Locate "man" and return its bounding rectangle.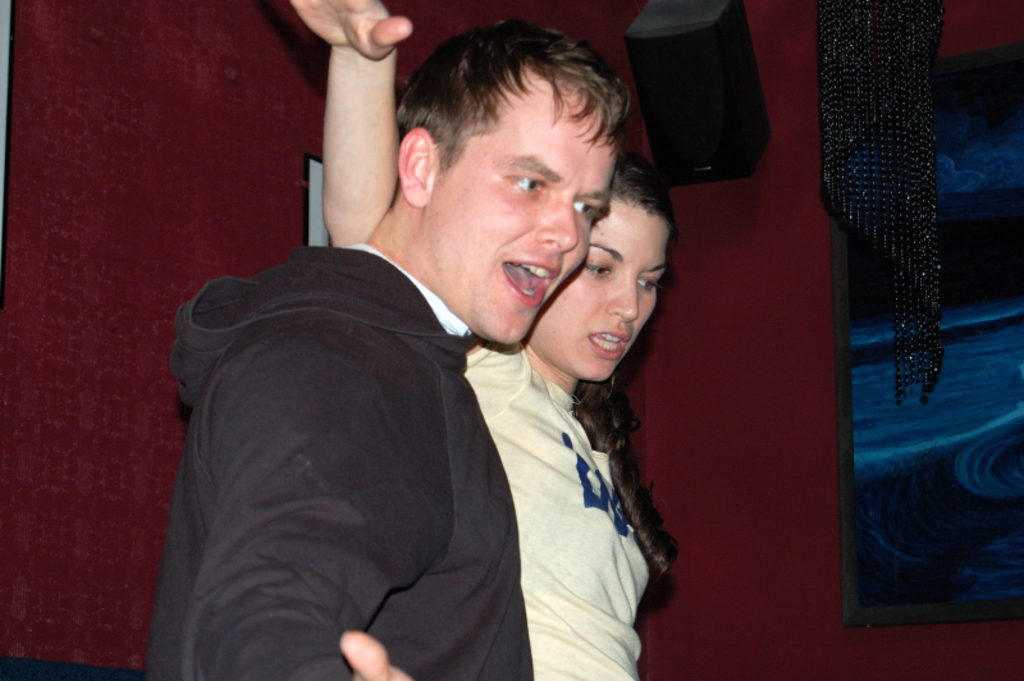
131, 13, 631, 680.
